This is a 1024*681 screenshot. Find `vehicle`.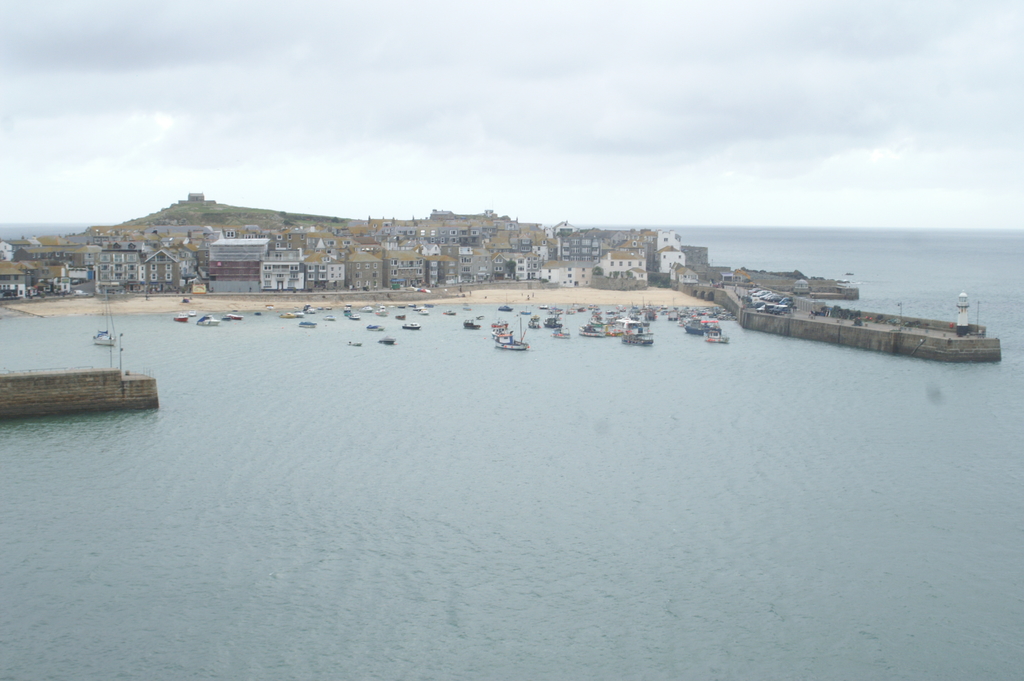
Bounding box: 441, 308, 457, 316.
